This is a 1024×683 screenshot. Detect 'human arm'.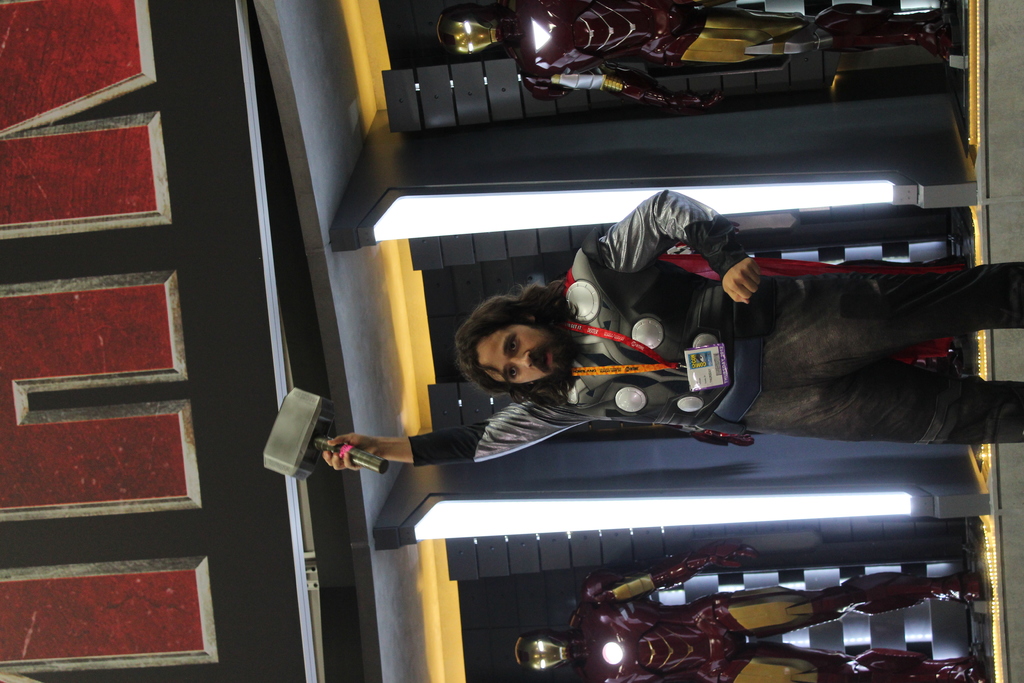
(593,188,758,302).
